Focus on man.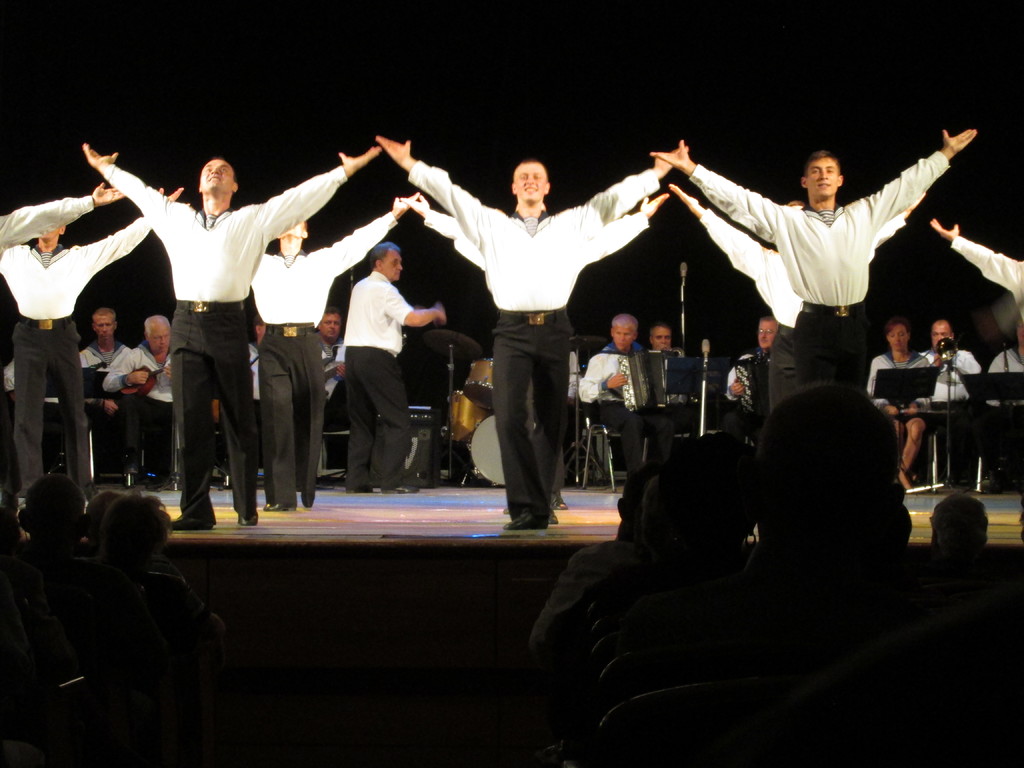
Focused at 663:184:929:404.
